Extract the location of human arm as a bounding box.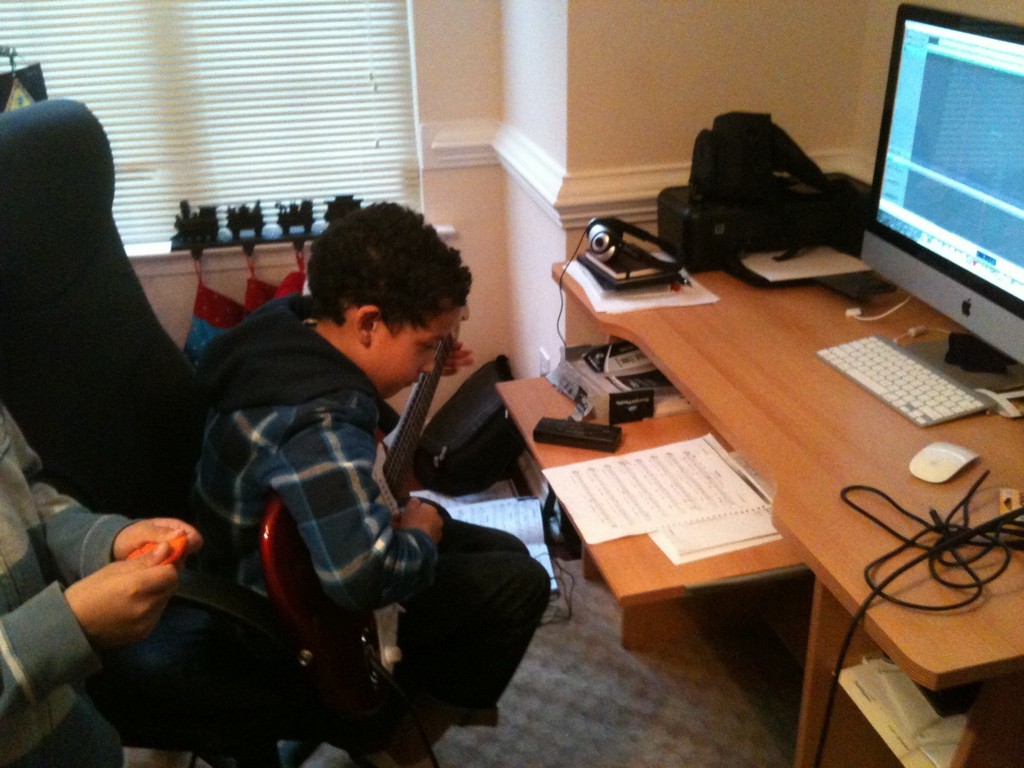
BBox(0, 393, 194, 628).
